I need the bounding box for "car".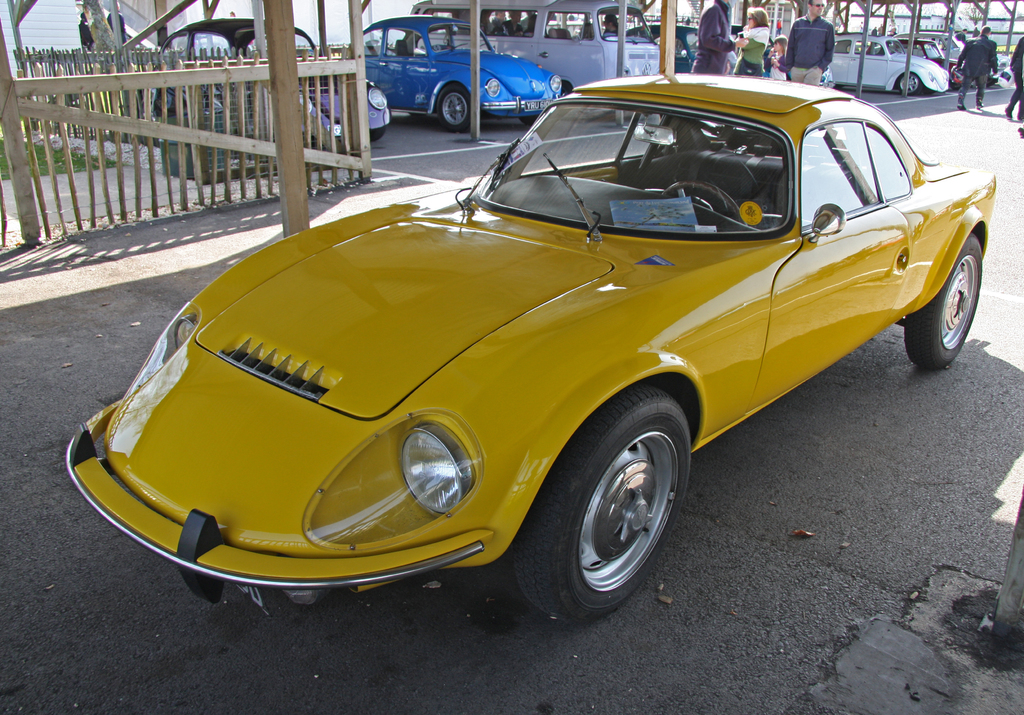
Here it is: detection(886, 31, 1014, 84).
